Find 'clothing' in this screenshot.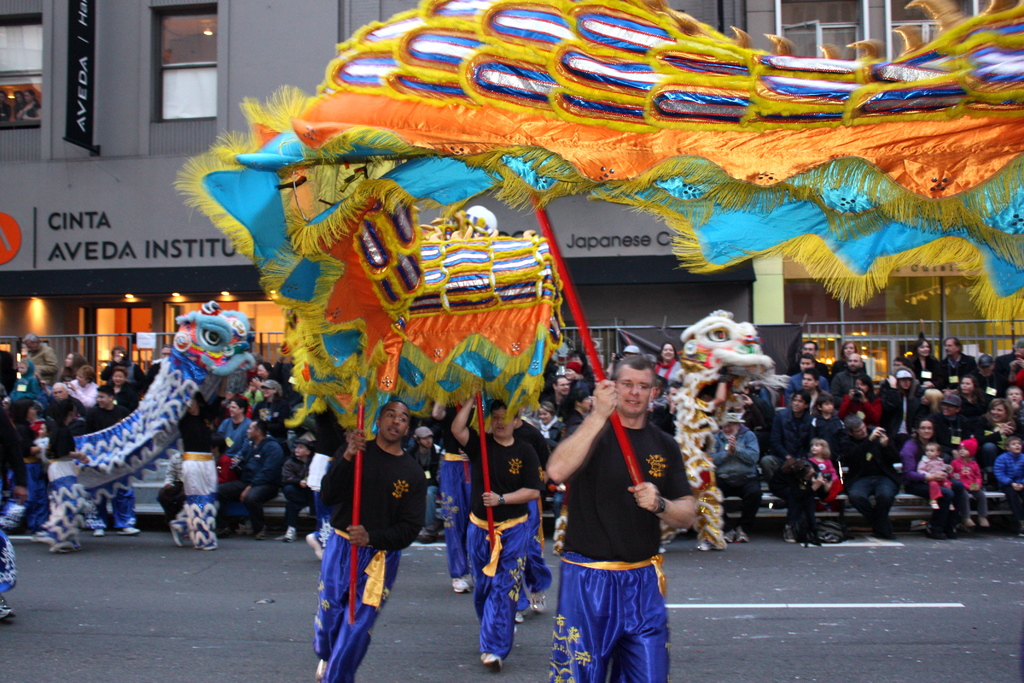
The bounding box for 'clothing' is x1=973 y1=368 x2=1002 y2=393.
